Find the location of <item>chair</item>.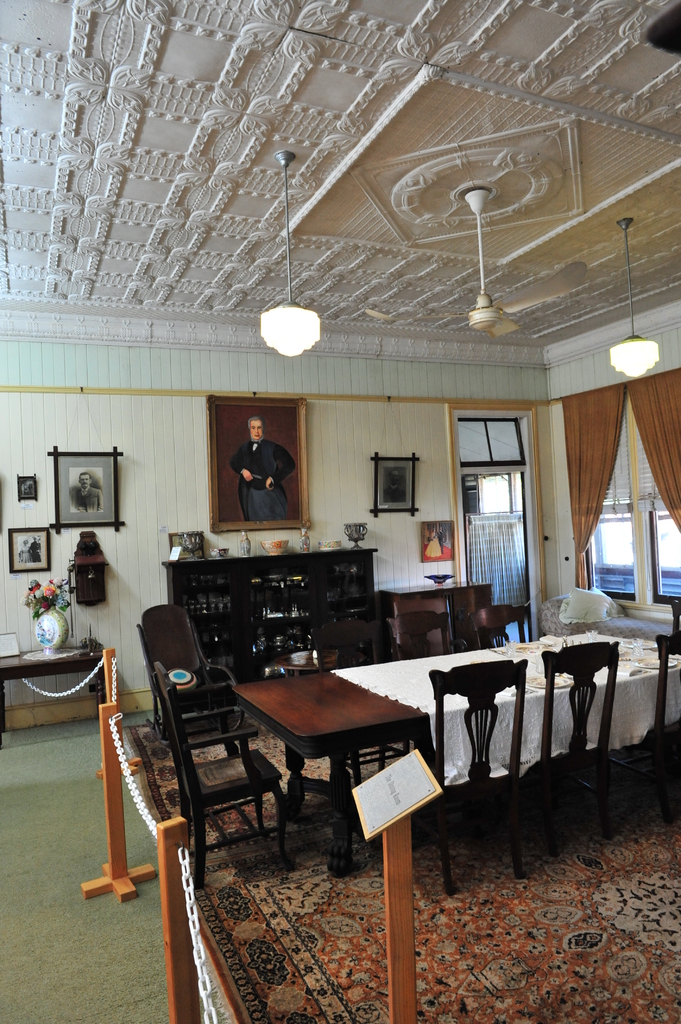
Location: rect(126, 602, 247, 749).
